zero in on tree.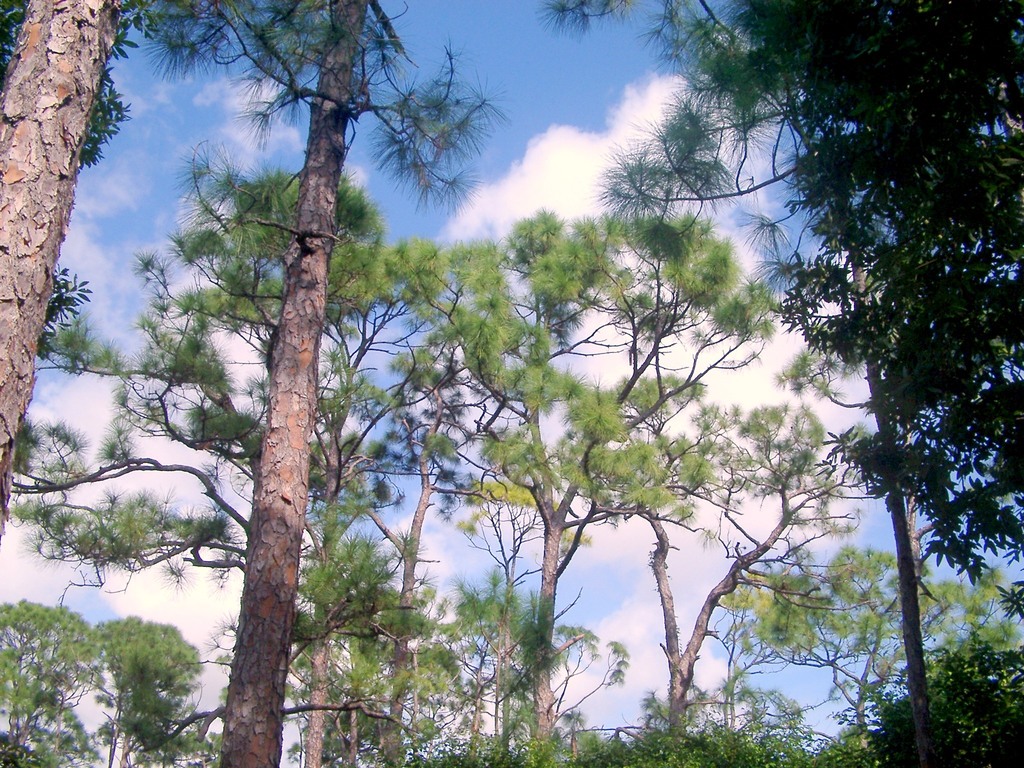
Zeroed in: 700/536/996/746.
